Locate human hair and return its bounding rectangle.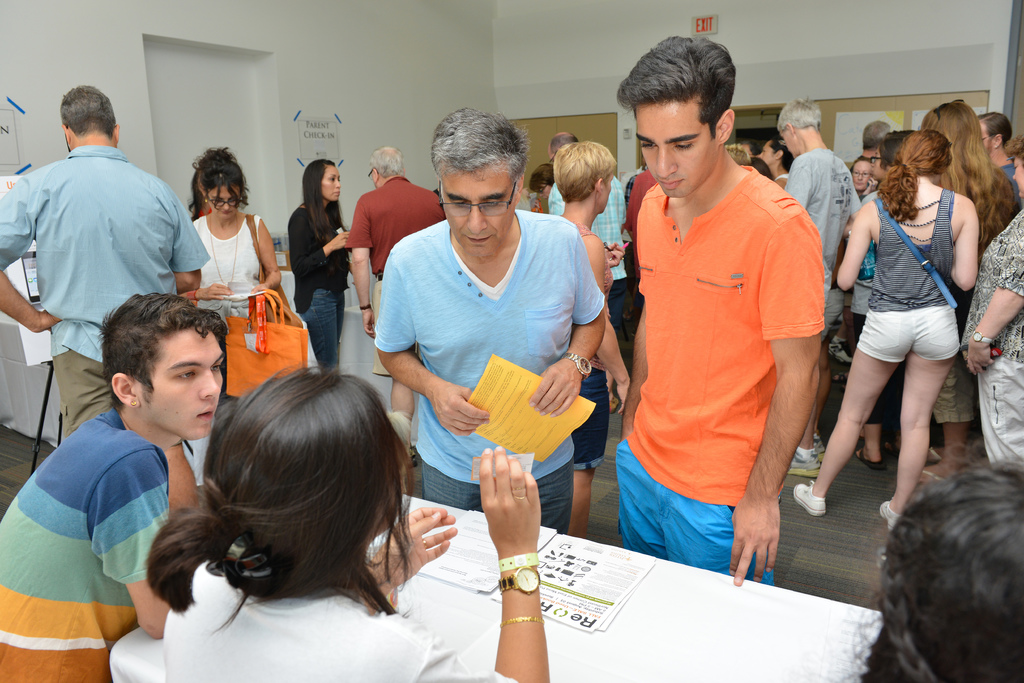
[x1=554, y1=138, x2=621, y2=195].
